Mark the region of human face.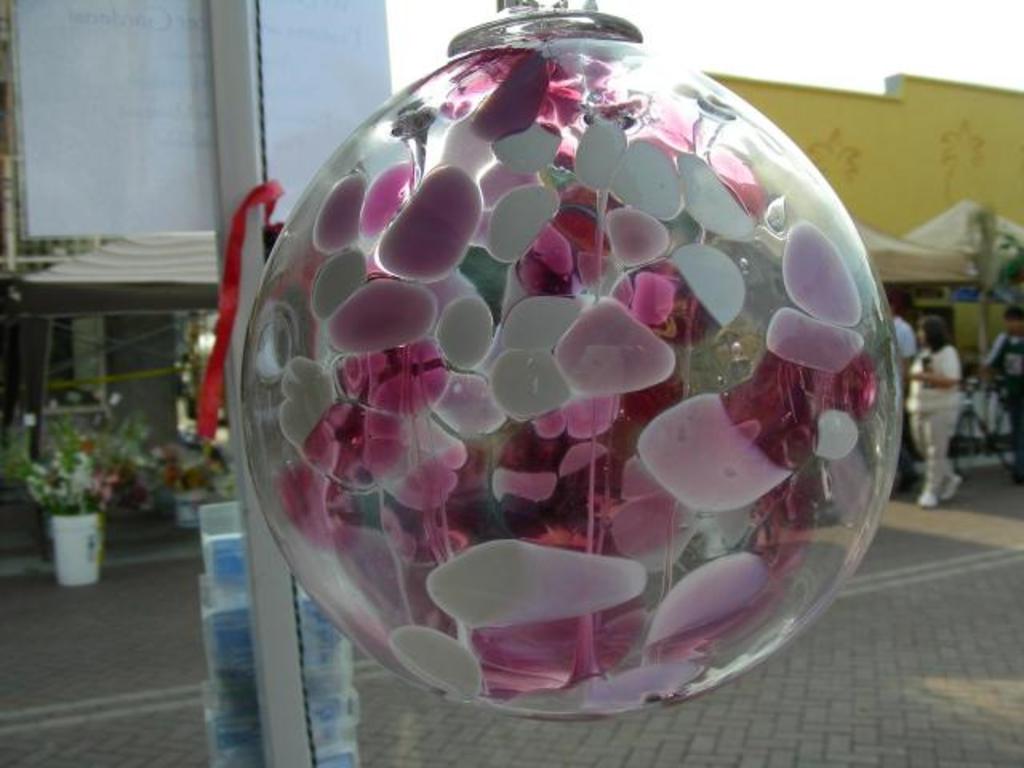
Region: (x1=1006, y1=318, x2=1022, y2=333).
